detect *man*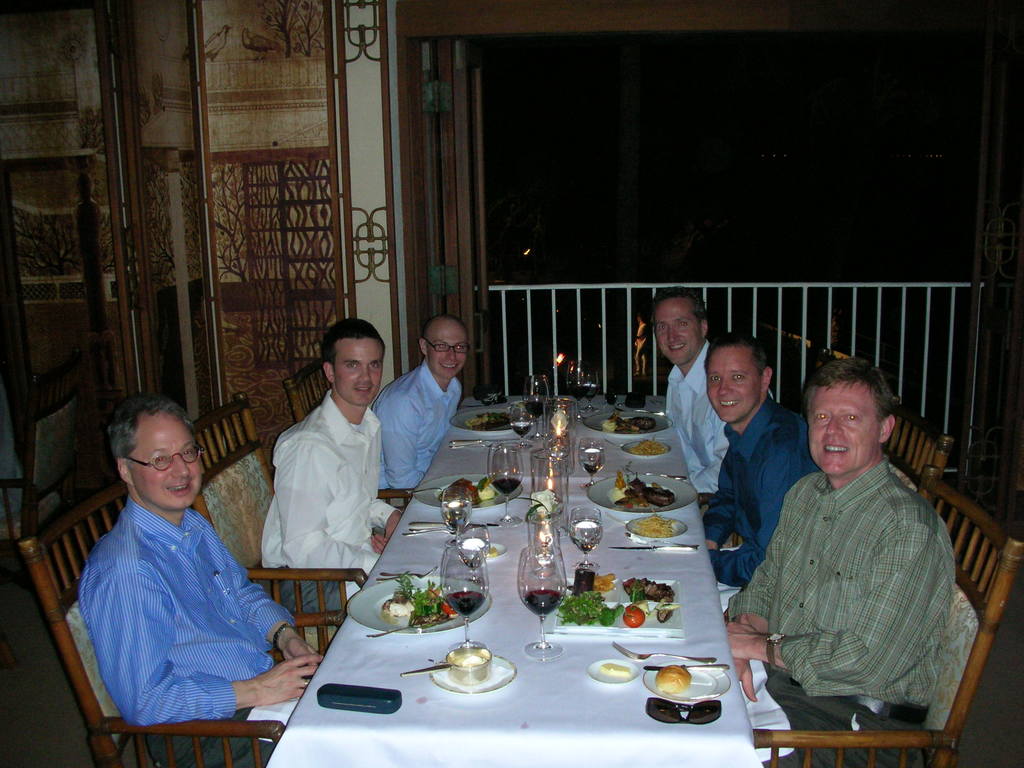
pyautogui.locateOnScreen(263, 316, 406, 620)
